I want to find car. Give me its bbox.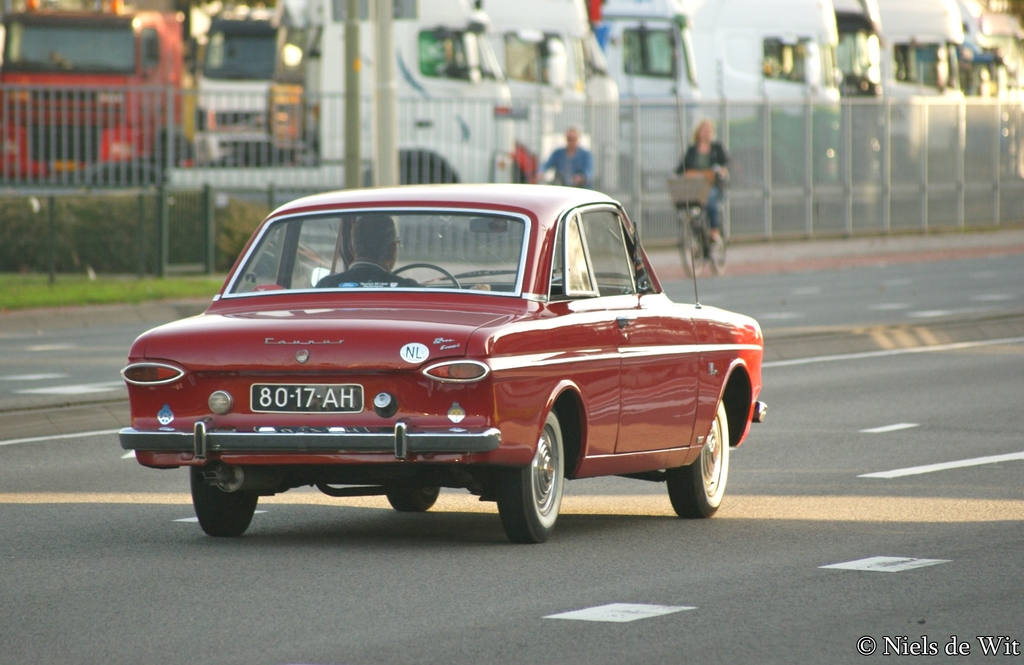
<region>115, 181, 766, 543</region>.
